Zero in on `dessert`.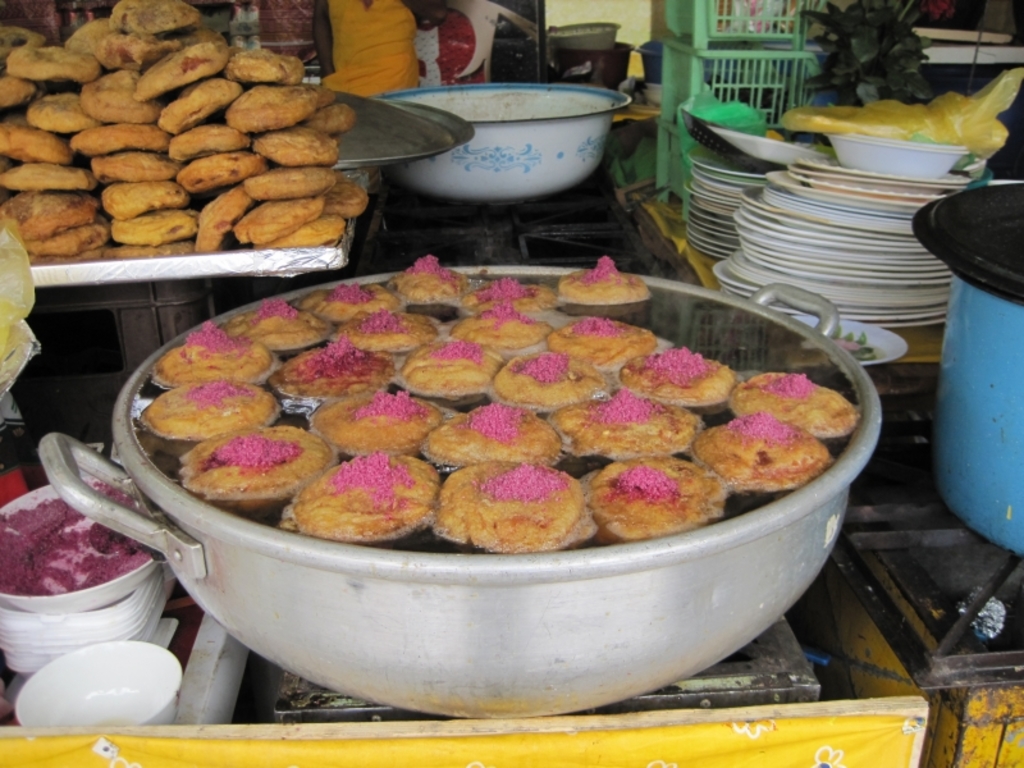
Zeroed in: 18:96:81:140.
